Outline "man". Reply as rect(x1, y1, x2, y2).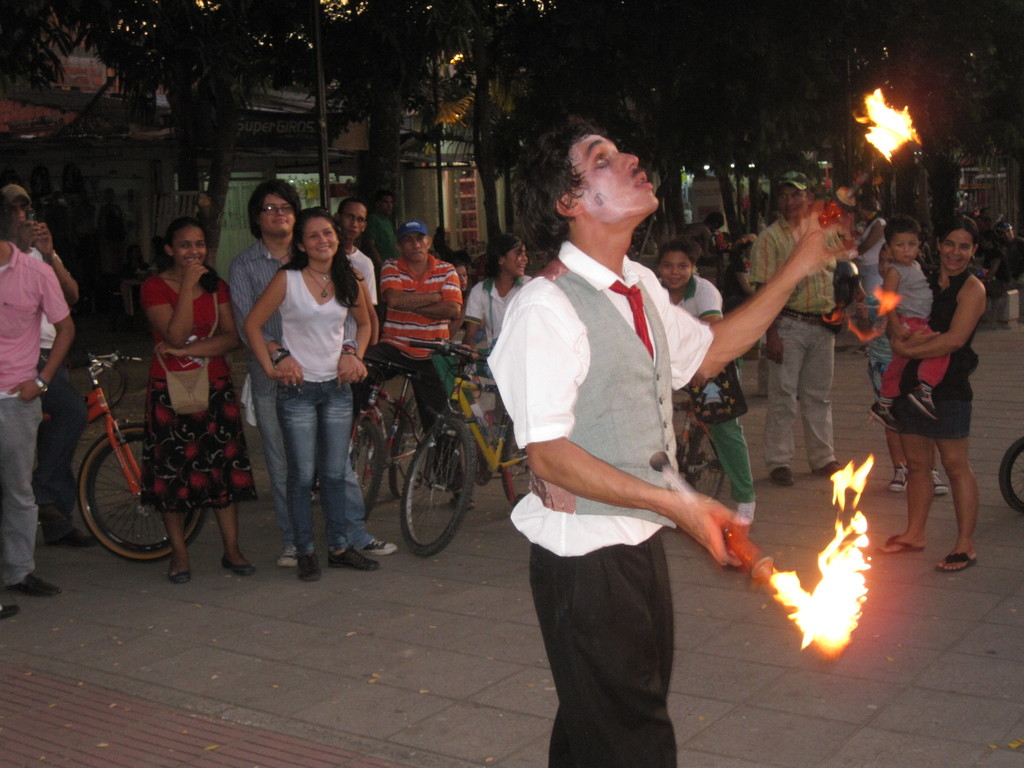
rect(345, 216, 474, 484).
